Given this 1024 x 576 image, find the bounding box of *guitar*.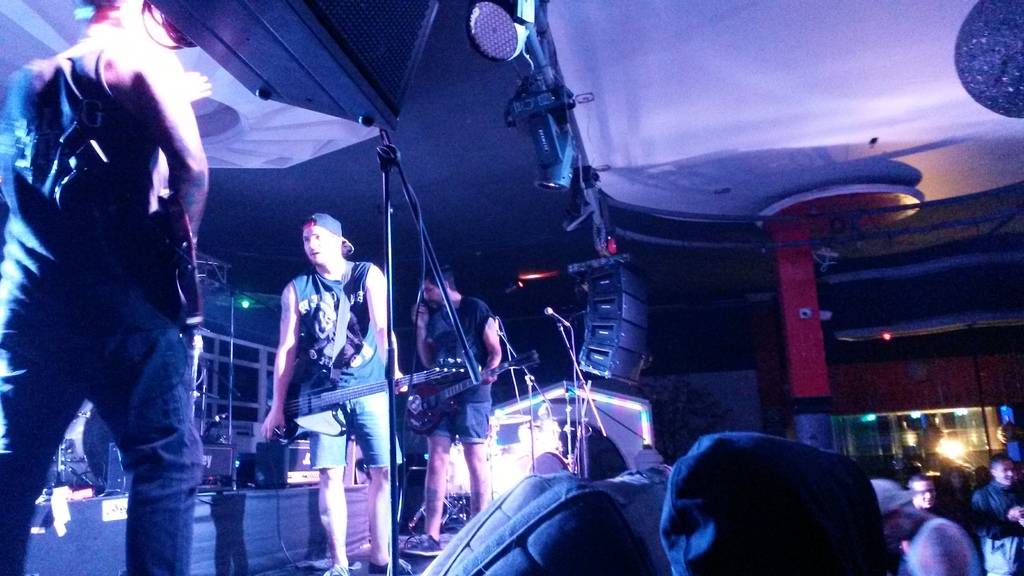
Rect(282, 359, 464, 445).
